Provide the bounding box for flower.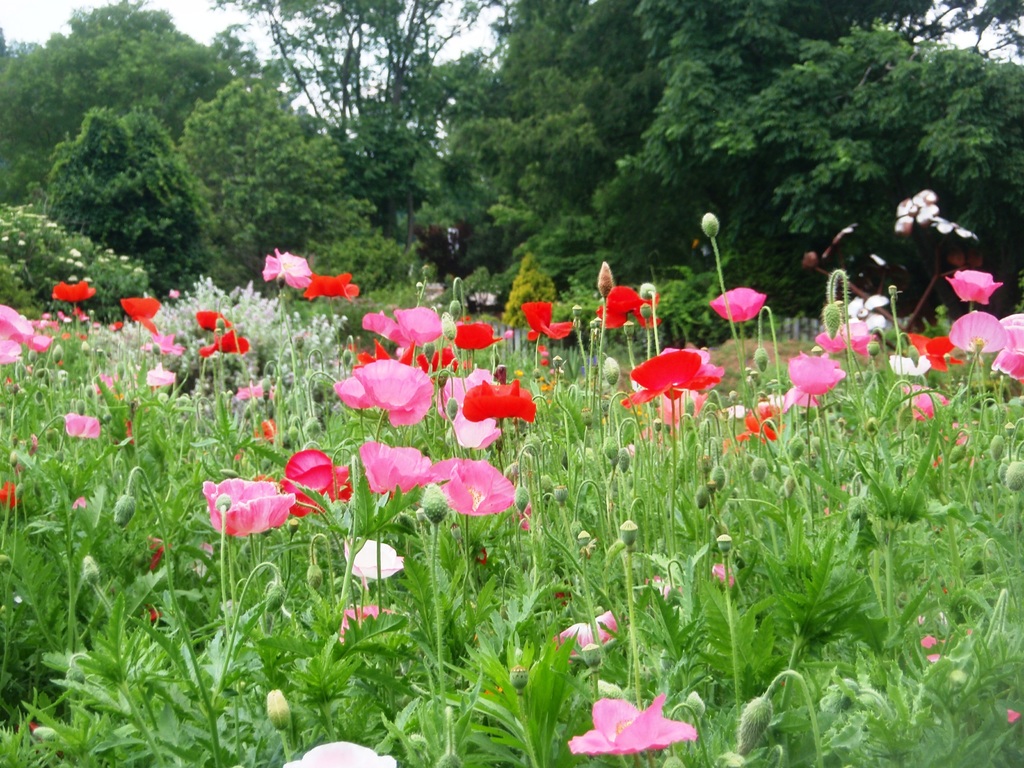
rect(620, 347, 730, 403).
